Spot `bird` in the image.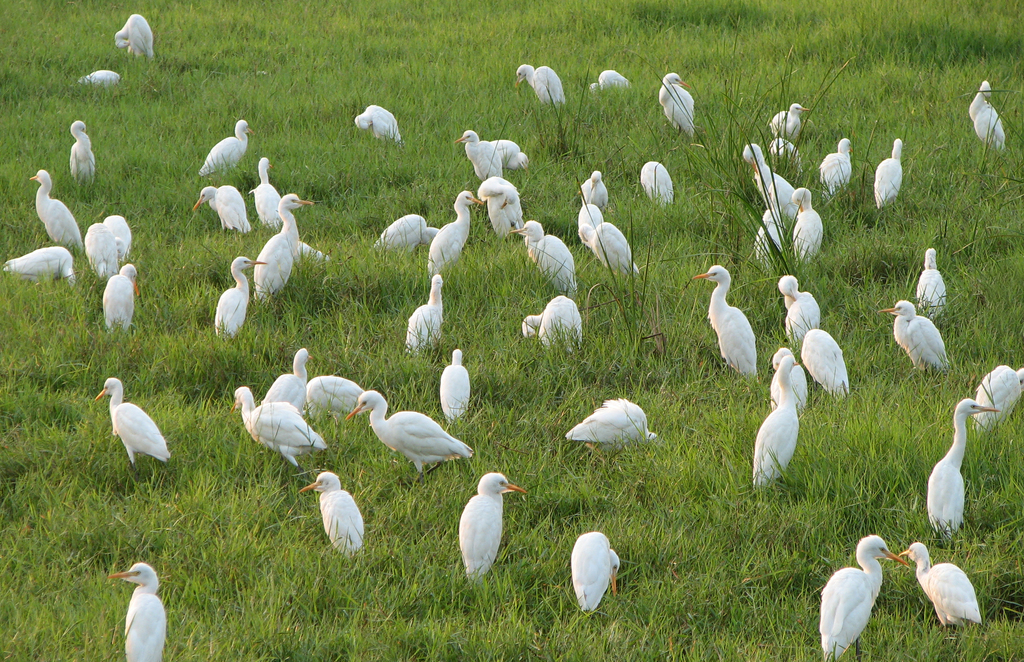
`bird` found at [320,384,468,476].
